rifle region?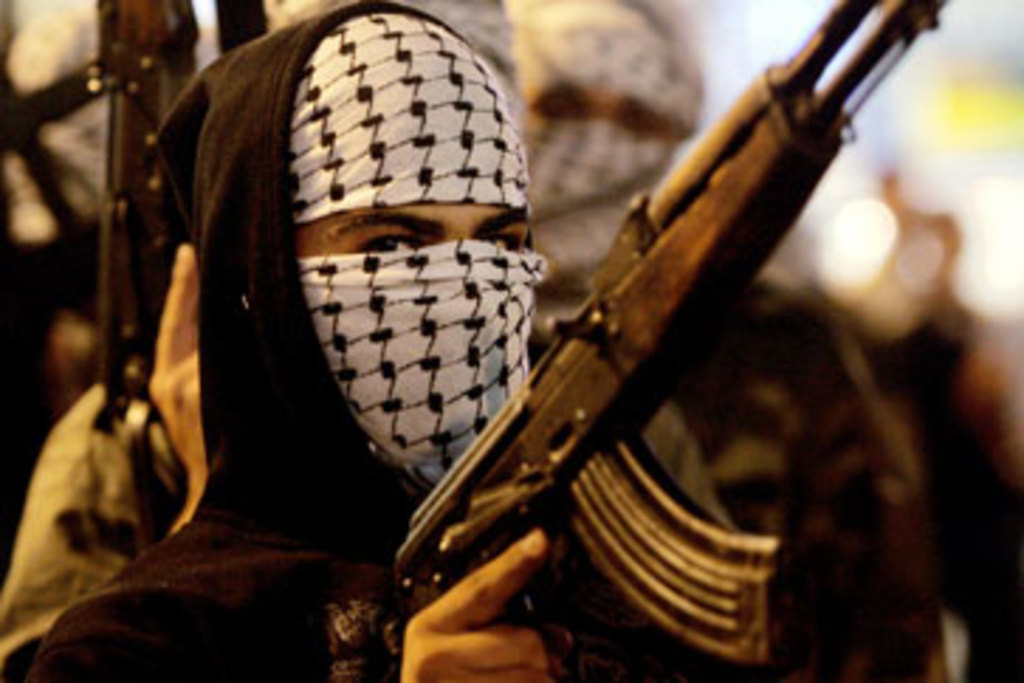
crop(54, 0, 214, 576)
